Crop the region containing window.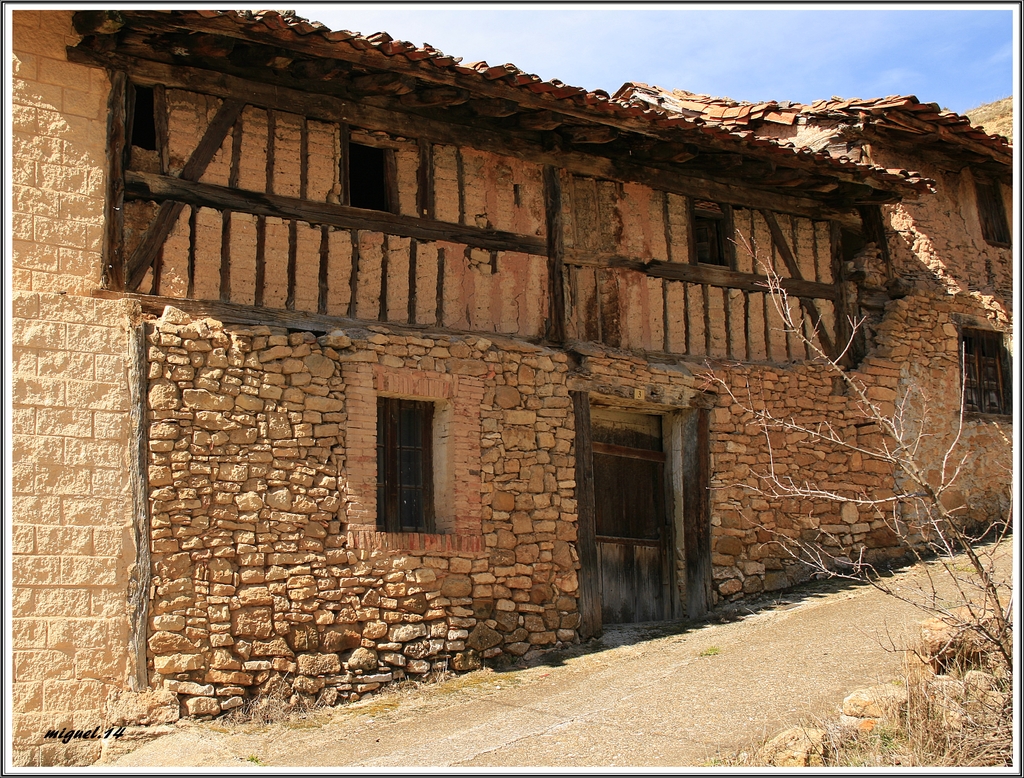
Crop region: box(364, 362, 458, 542).
